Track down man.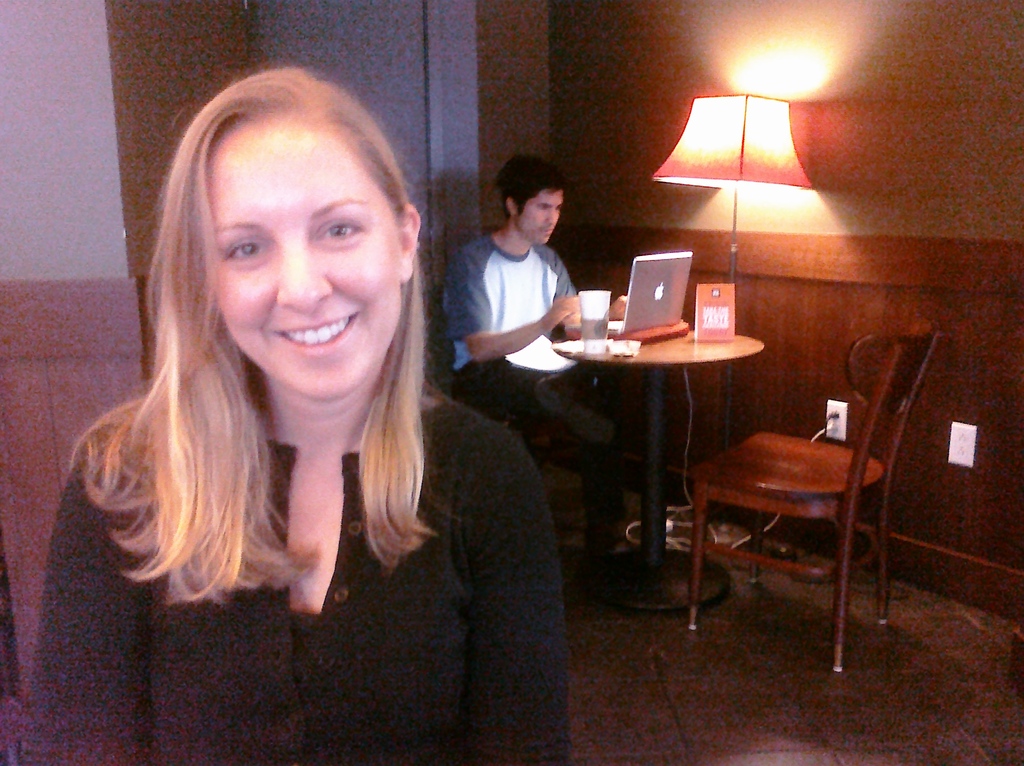
Tracked to bbox(435, 151, 684, 592).
